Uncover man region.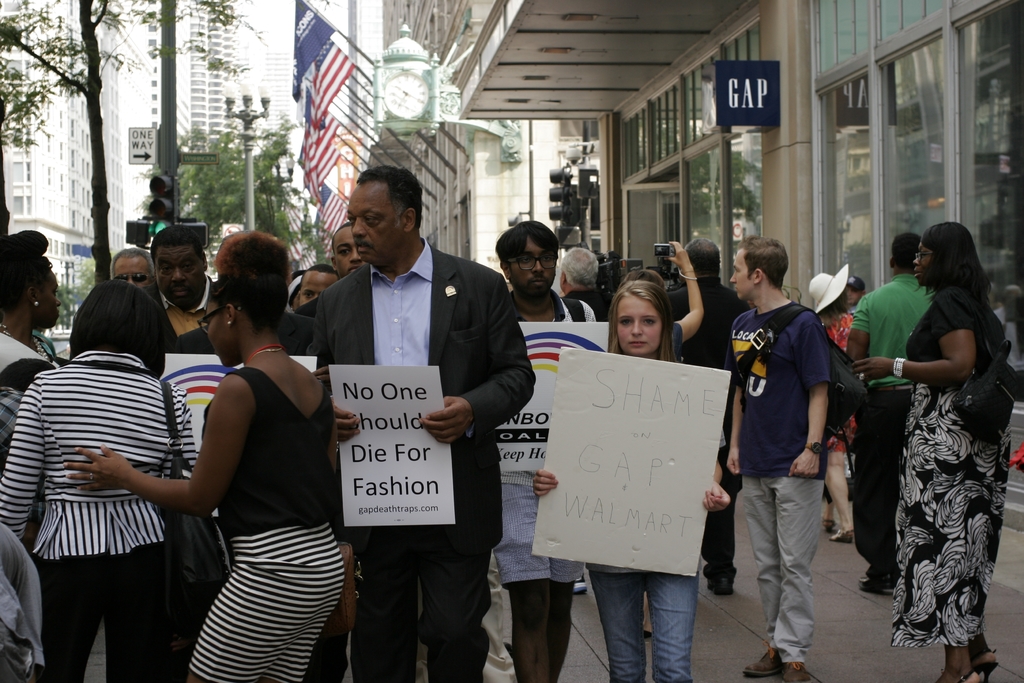
Uncovered: l=329, t=226, r=375, b=288.
